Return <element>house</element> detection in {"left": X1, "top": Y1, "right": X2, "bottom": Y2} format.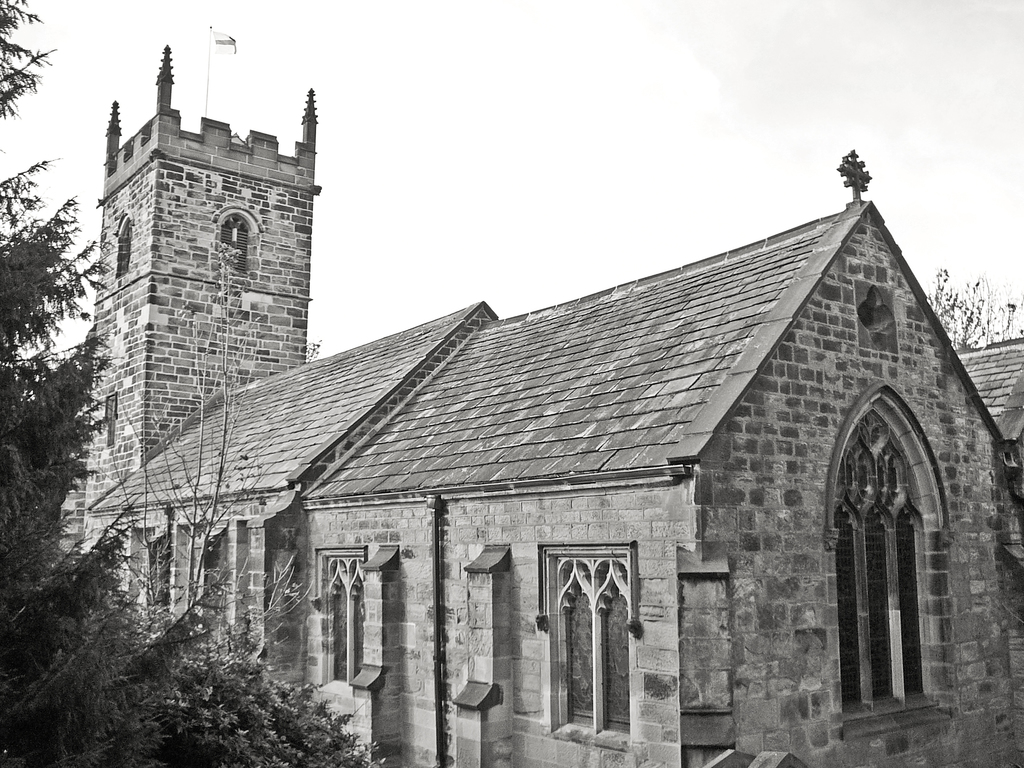
{"left": 161, "top": 86, "right": 990, "bottom": 767}.
